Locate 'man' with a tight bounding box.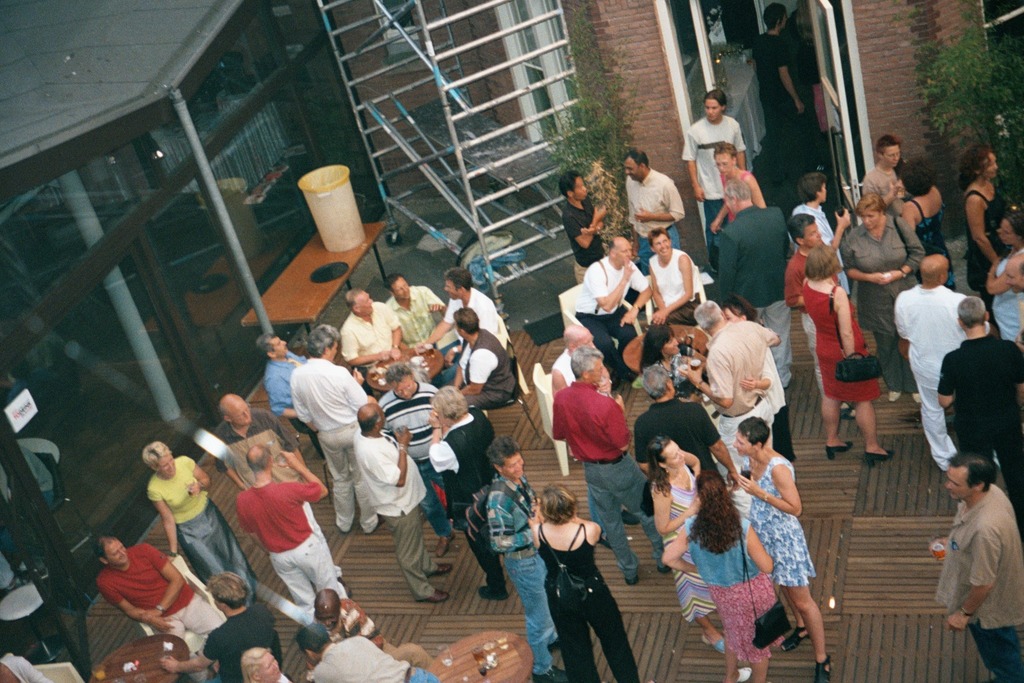
(left=784, top=210, right=869, bottom=426).
